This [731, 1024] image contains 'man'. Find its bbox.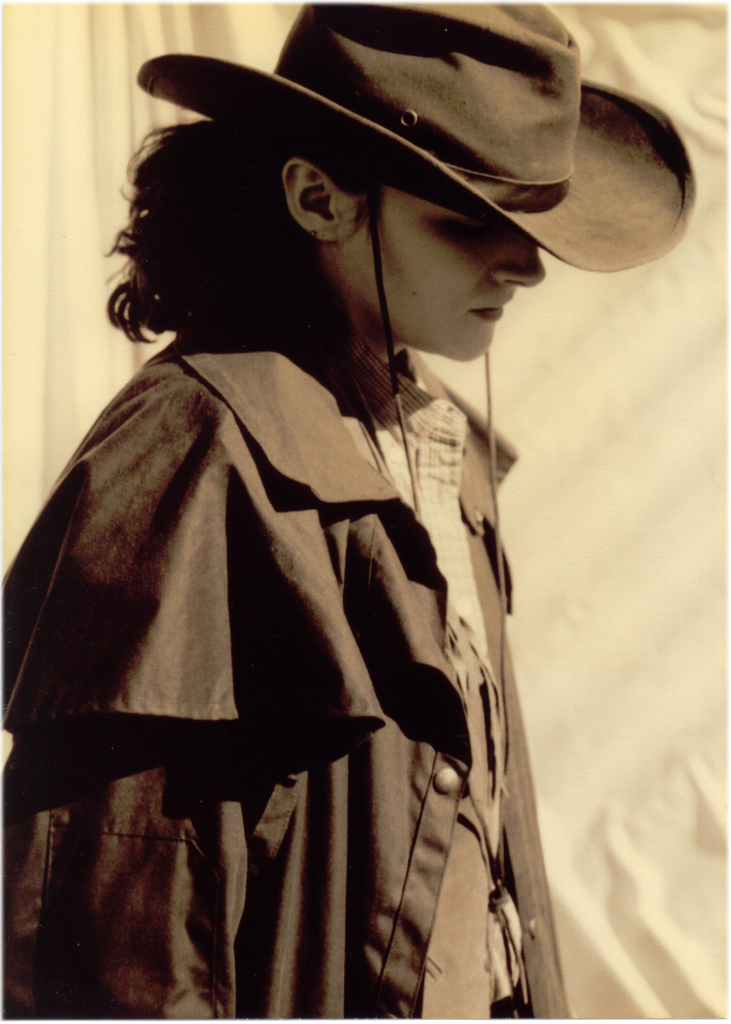
(0,36,686,1008).
